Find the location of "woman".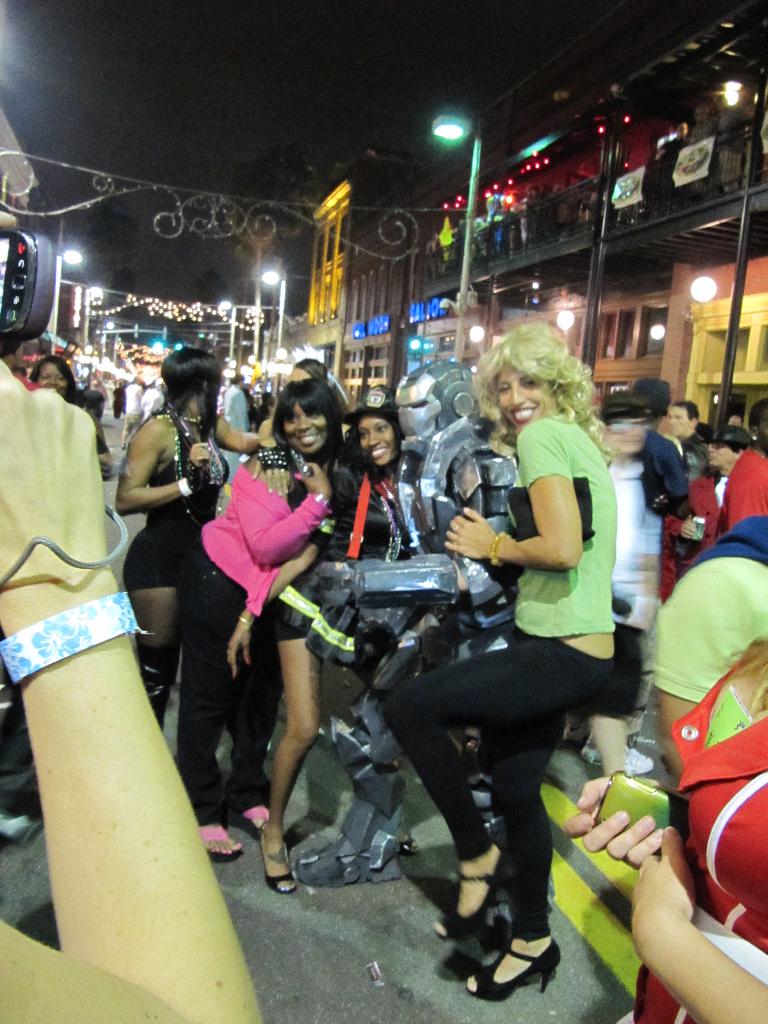
Location: <bbox>107, 354, 284, 714</bbox>.
